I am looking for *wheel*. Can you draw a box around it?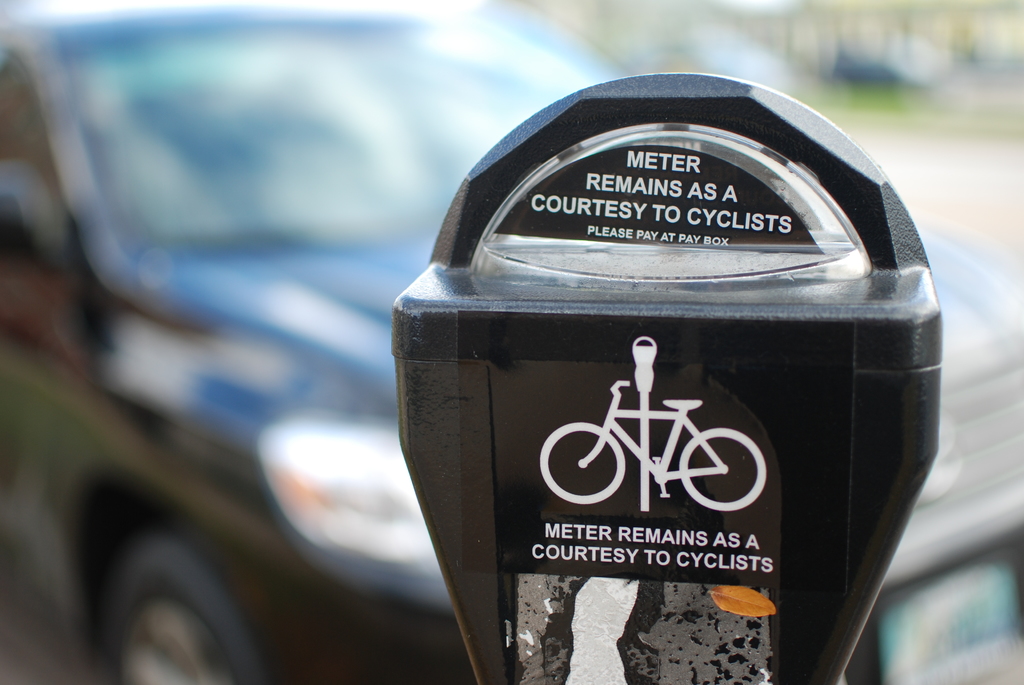
Sure, the bounding box is BBox(532, 421, 629, 509).
